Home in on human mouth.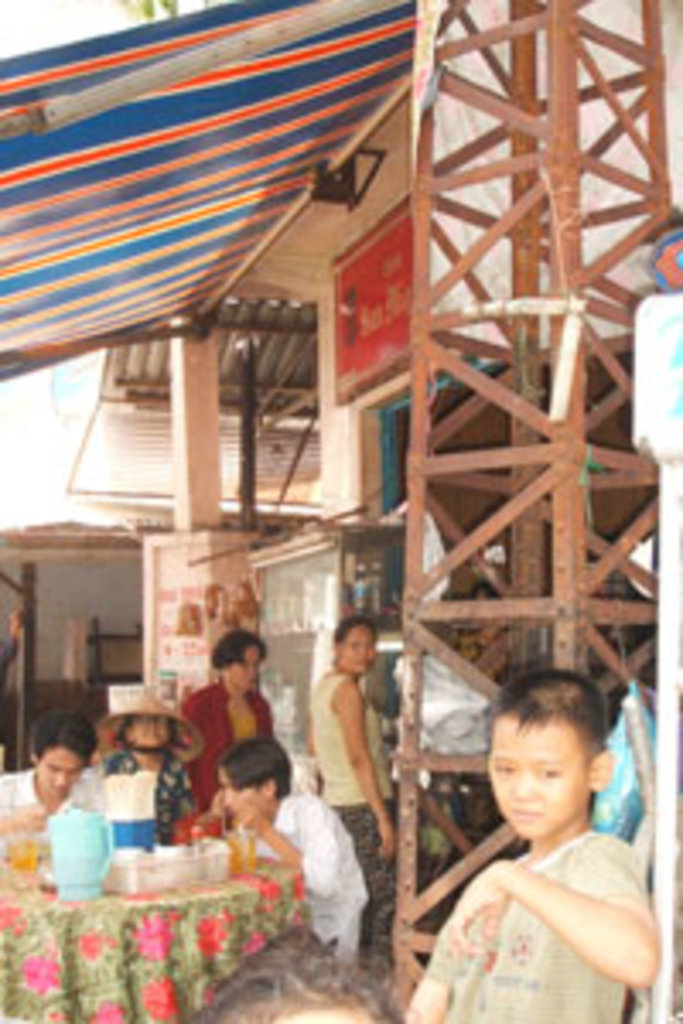
Homed in at [left=509, top=812, right=540, bottom=819].
